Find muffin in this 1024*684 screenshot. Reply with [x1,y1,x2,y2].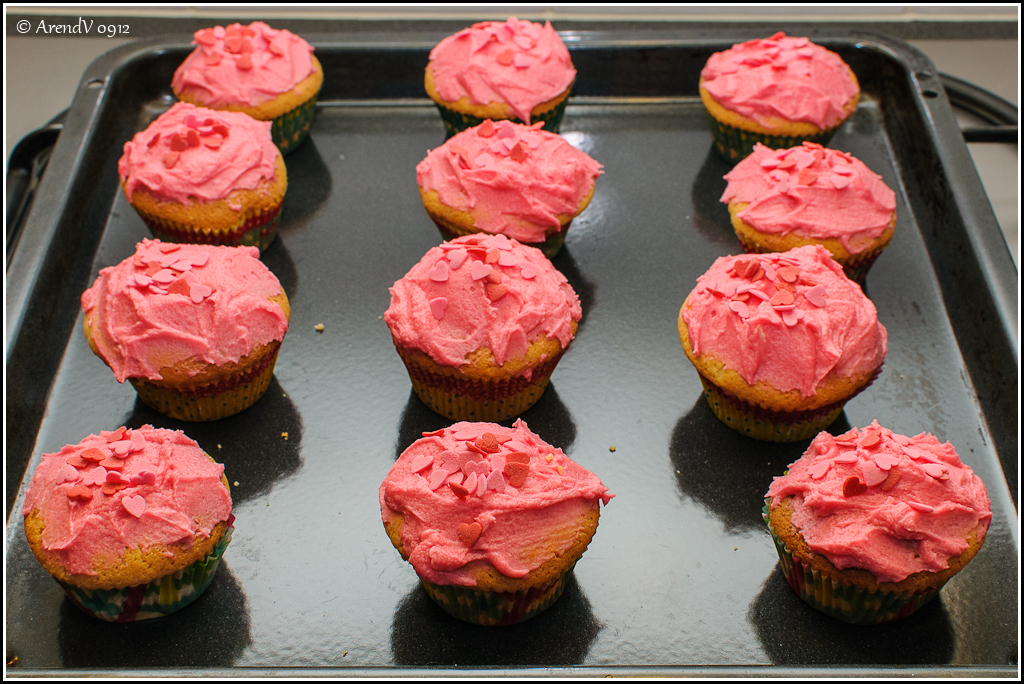
[695,26,860,162].
